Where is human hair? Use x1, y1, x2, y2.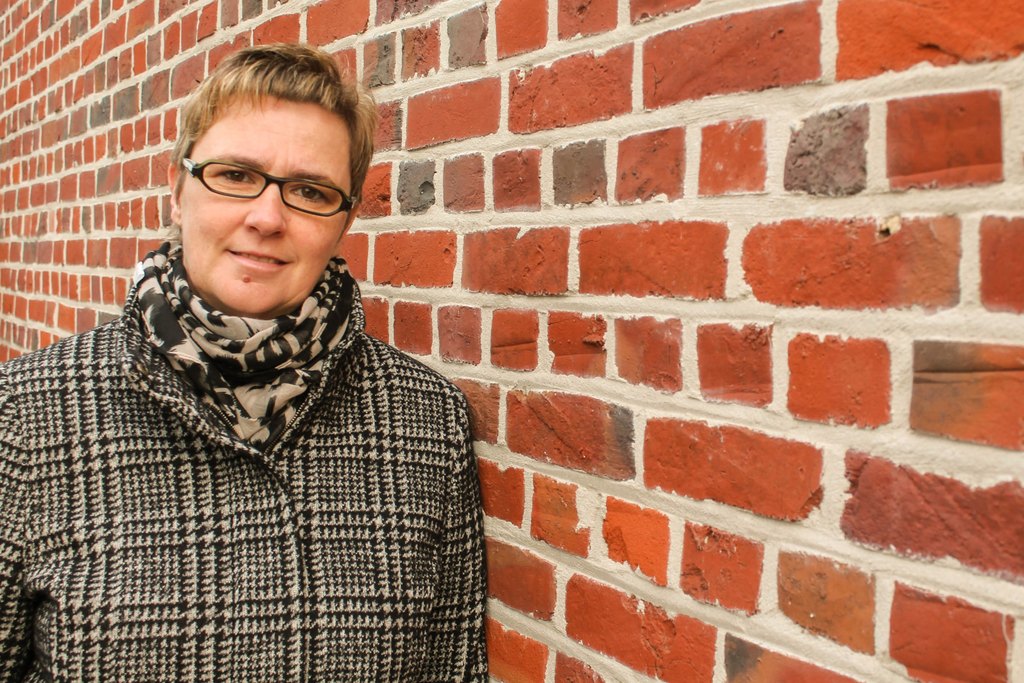
154, 50, 358, 233.
